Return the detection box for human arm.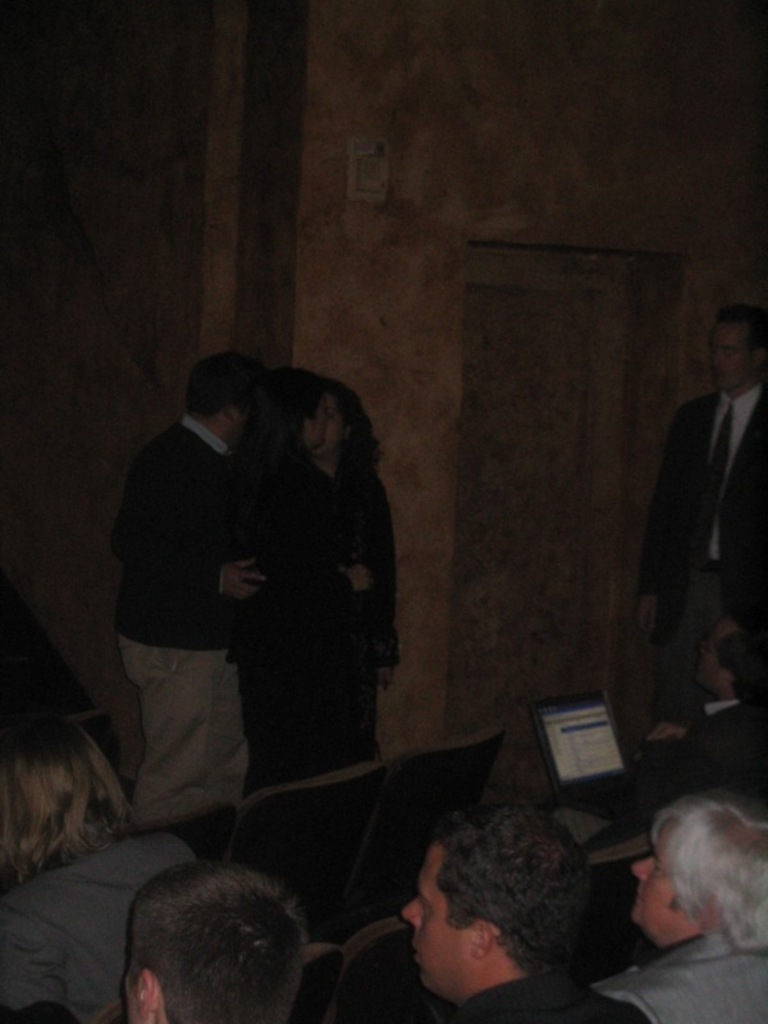
bbox=[180, 488, 264, 595].
